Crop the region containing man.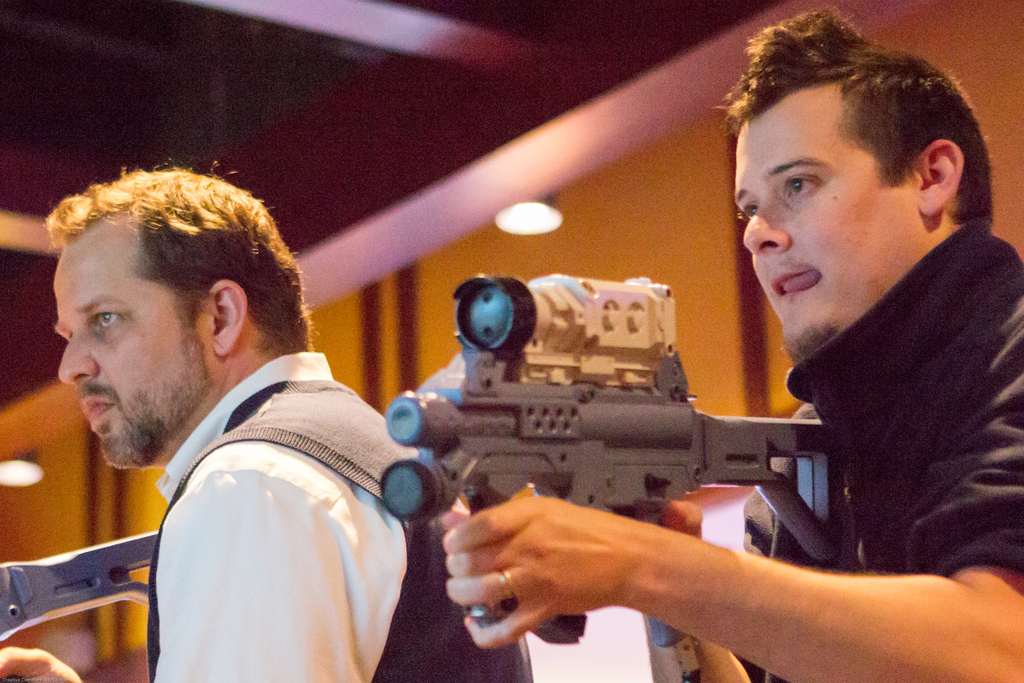
Crop region: [0, 155, 536, 682].
